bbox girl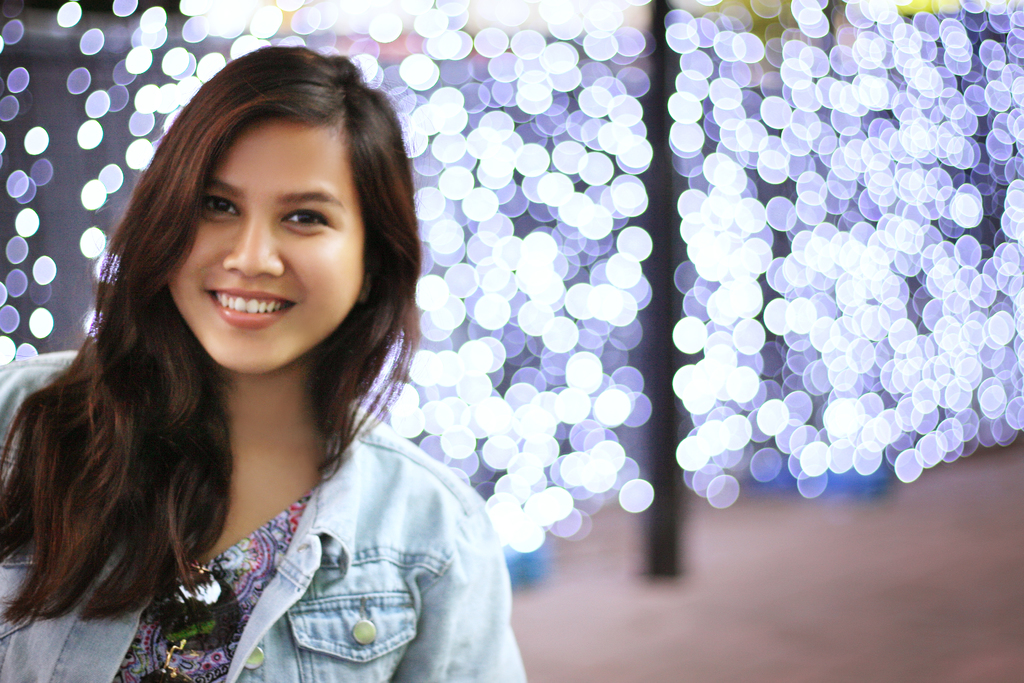
BBox(0, 47, 529, 682)
